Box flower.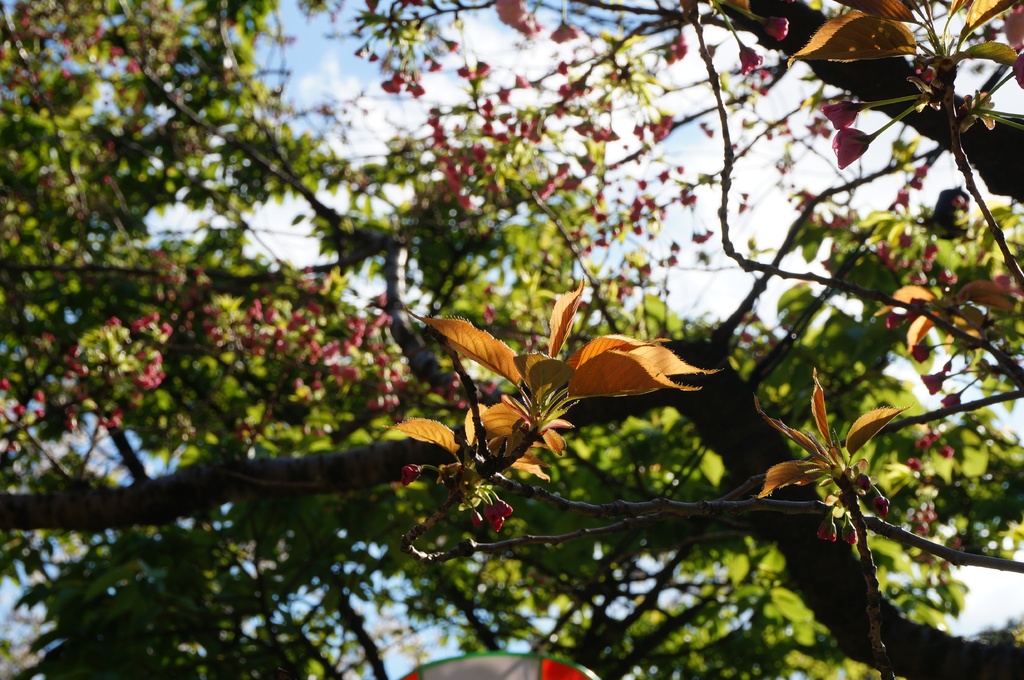
653/169/662/182.
